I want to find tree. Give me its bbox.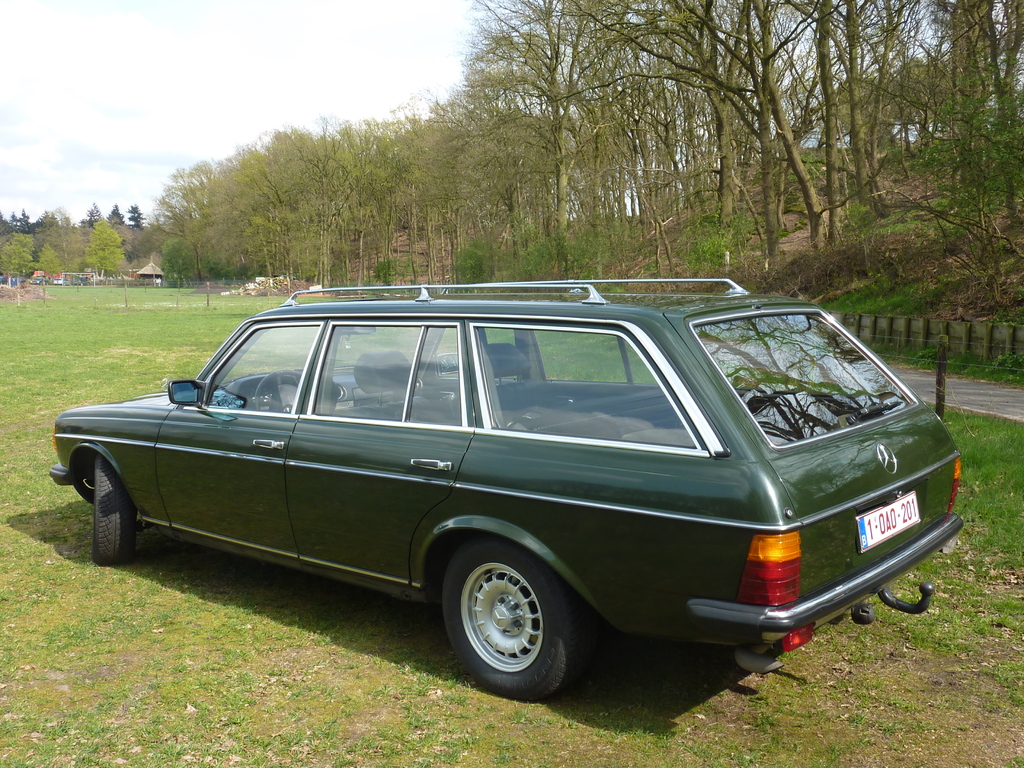
Rect(86, 214, 128, 271).
